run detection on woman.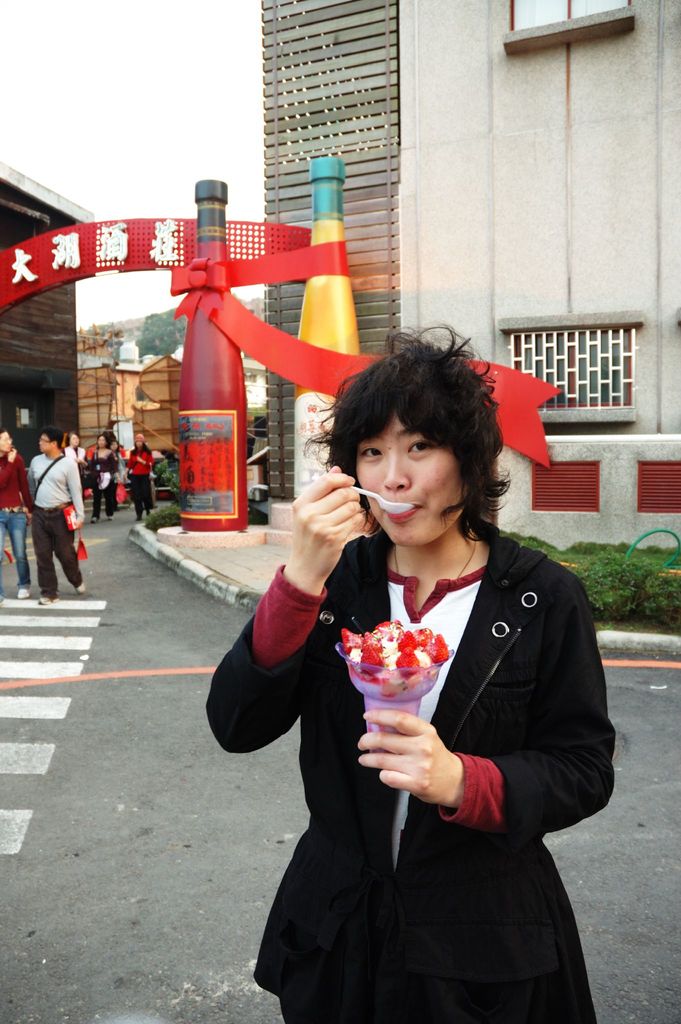
Result: crop(90, 432, 117, 521).
